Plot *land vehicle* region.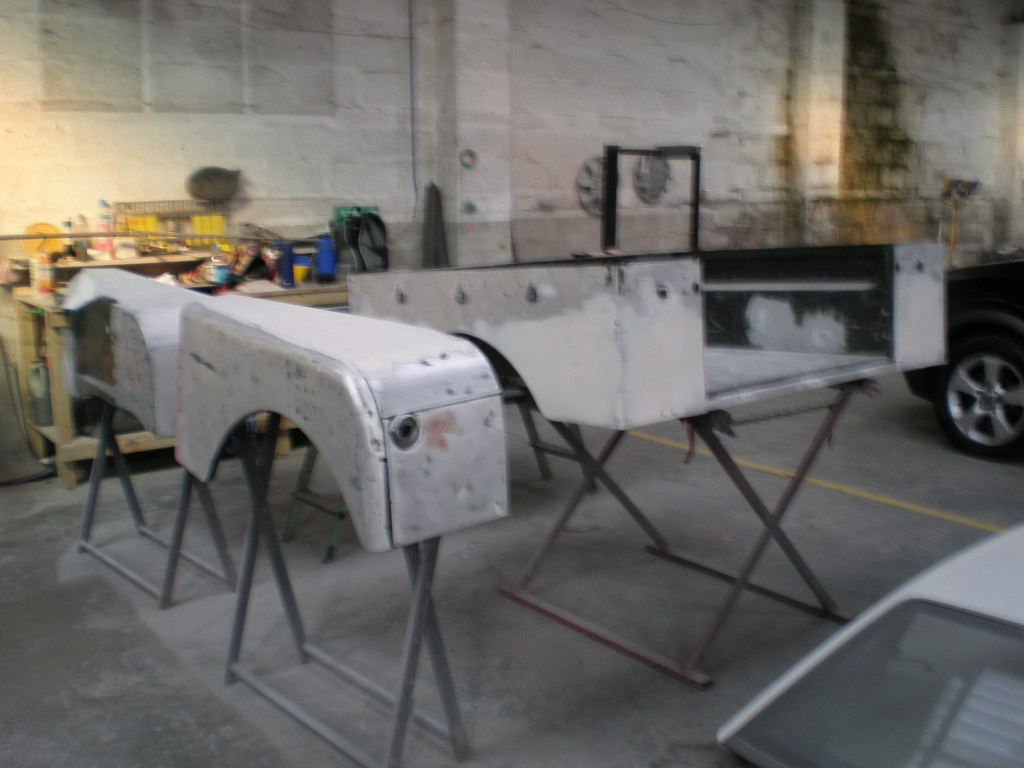
Plotted at {"x1": 866, "y1": 207, "x2": 1023, "y2": 466}.
